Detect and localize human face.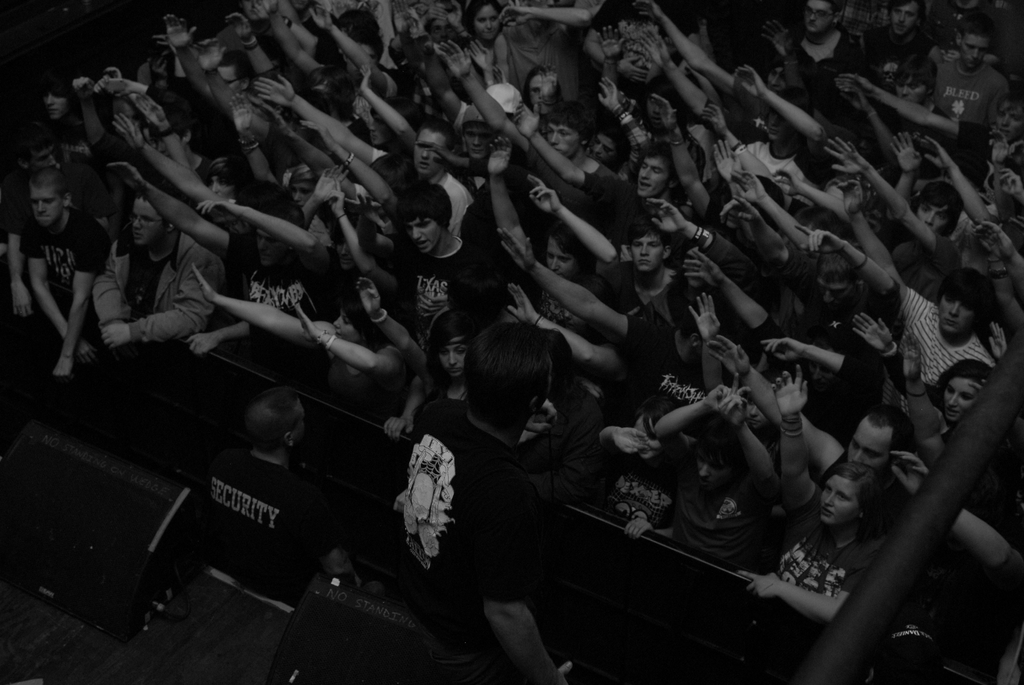
Localized at bbox(218, 68, 240, 91).
